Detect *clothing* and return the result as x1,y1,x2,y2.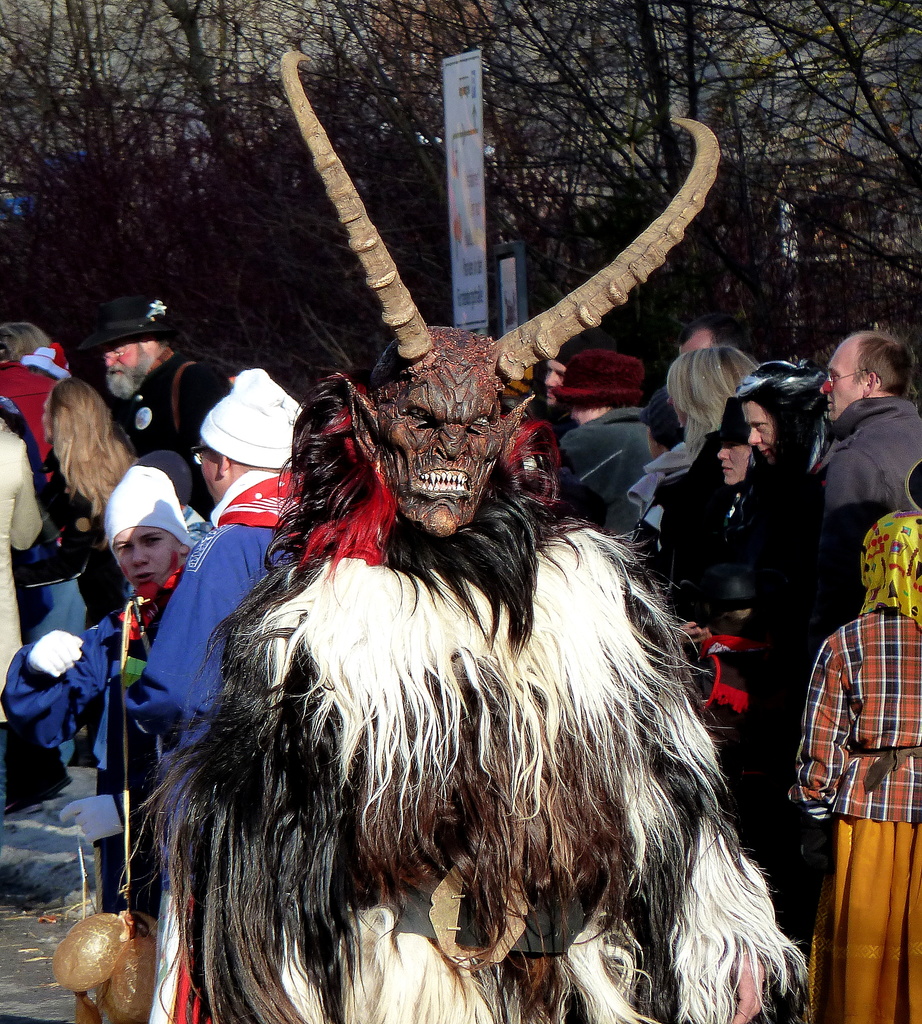
547,400,656,529.
